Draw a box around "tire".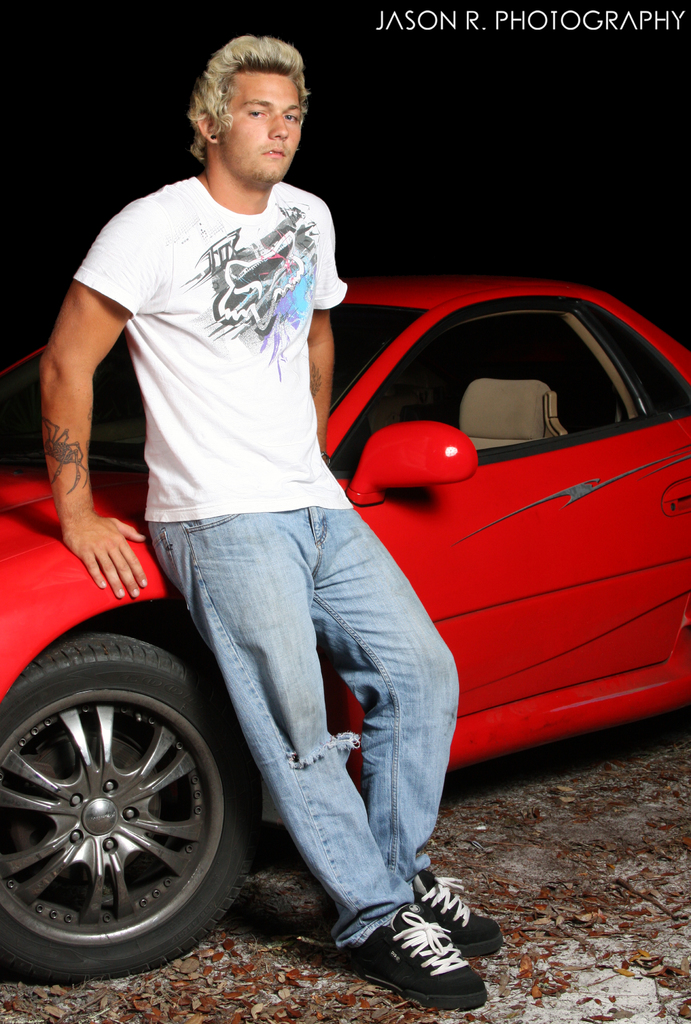
crop(3, 619, 240, 991).
